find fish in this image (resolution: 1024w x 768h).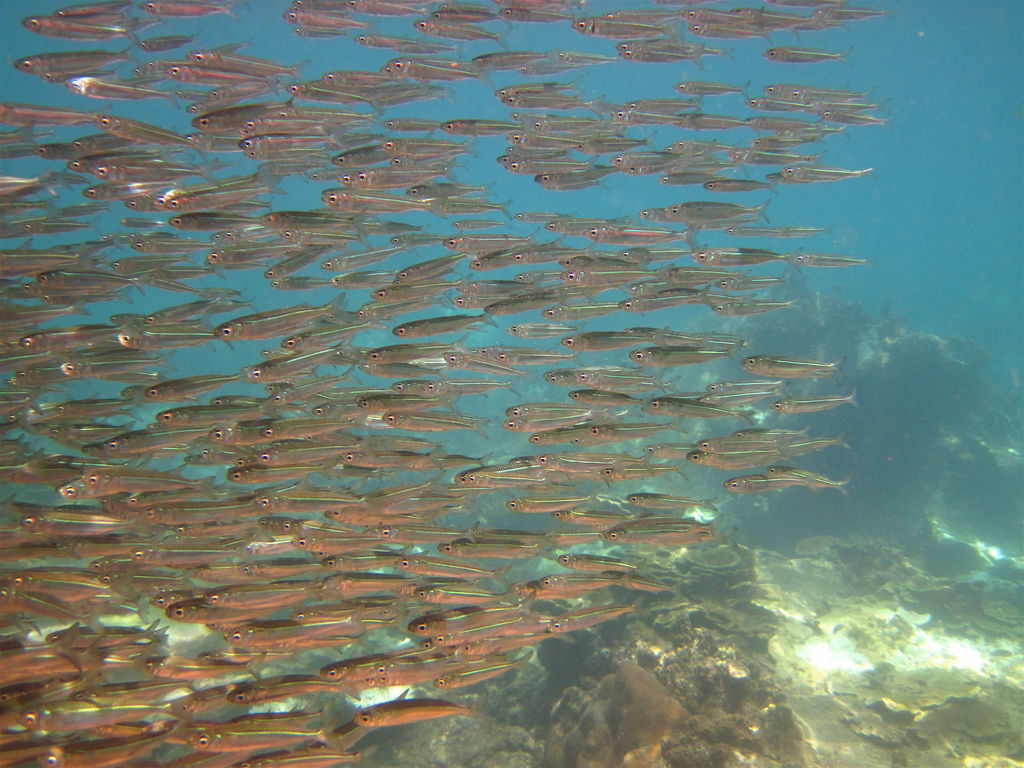
762/79/836/102.
